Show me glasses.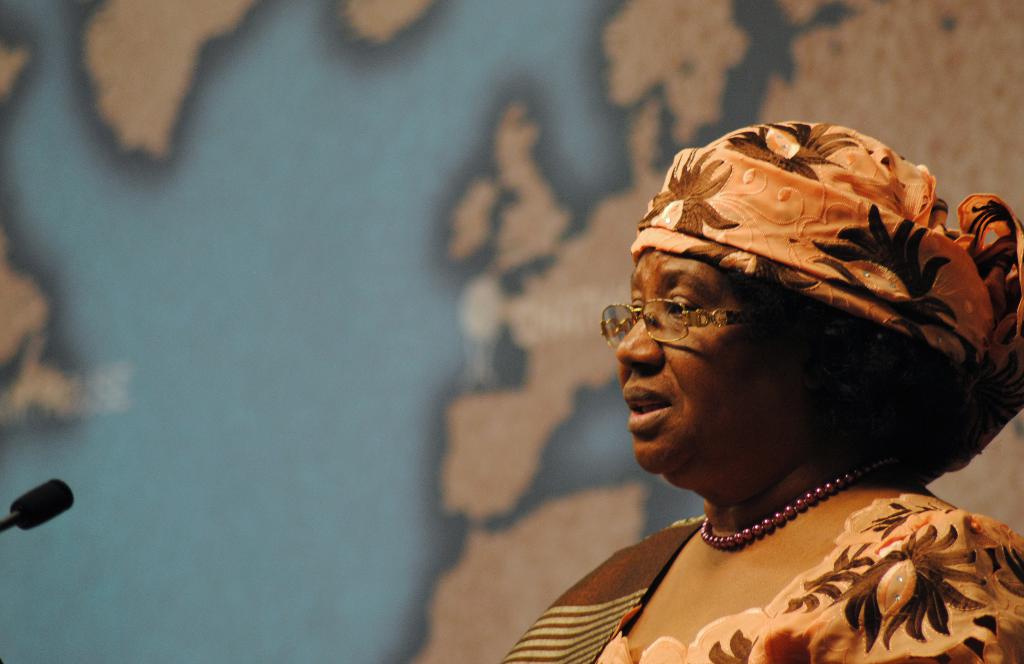
glasses is here: locate(595, 295, 790, 352).
